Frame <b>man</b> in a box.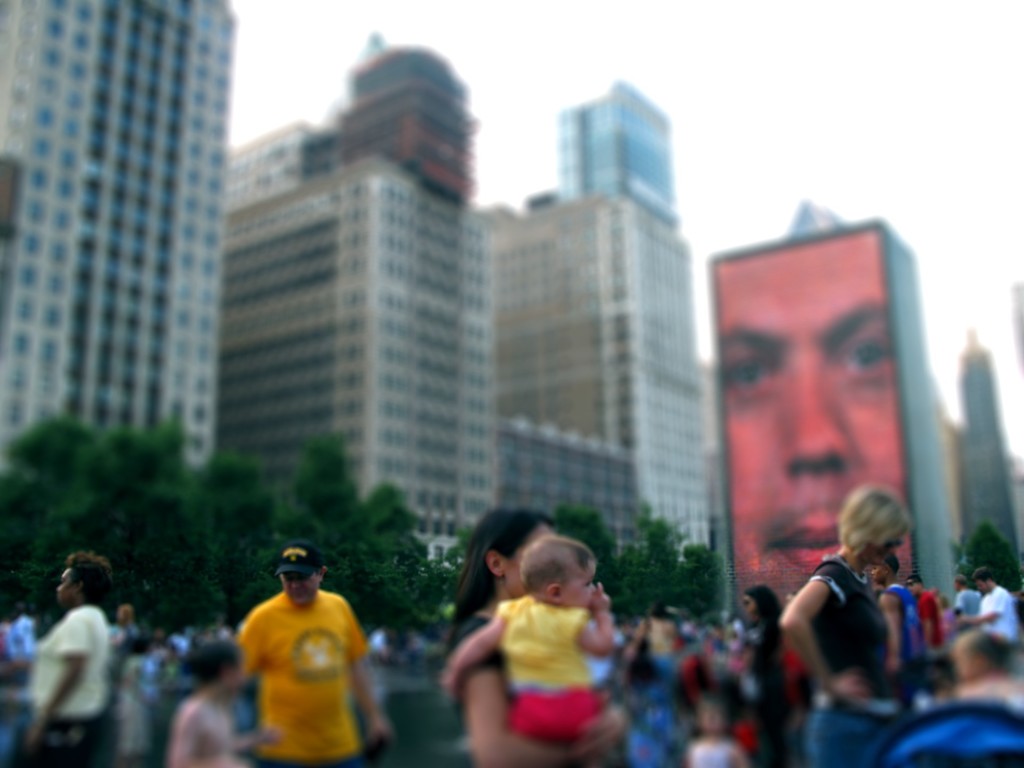
Rect(216, 547, 385, 767).
